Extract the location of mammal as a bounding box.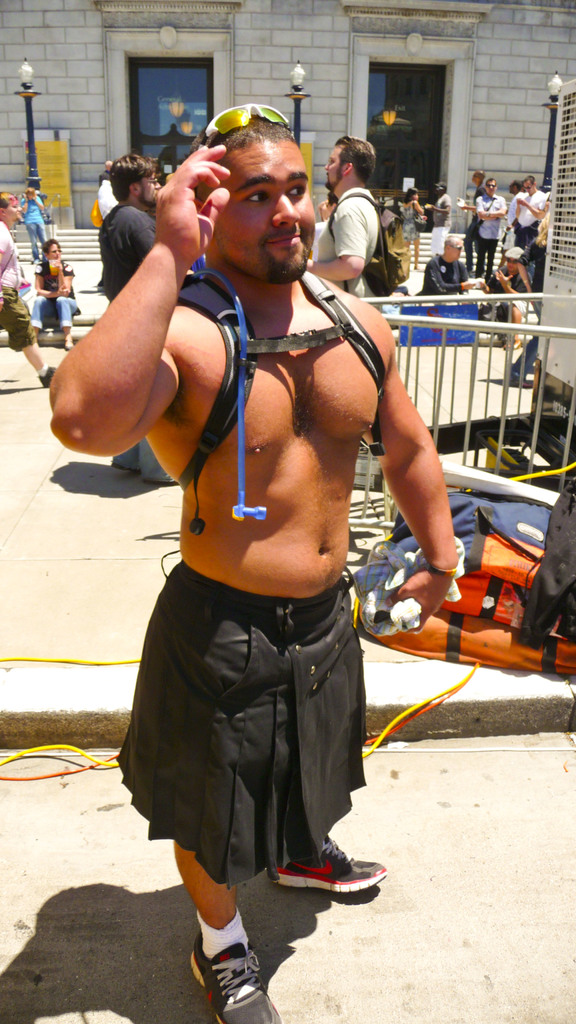
region(75, 174, 420, 899).
